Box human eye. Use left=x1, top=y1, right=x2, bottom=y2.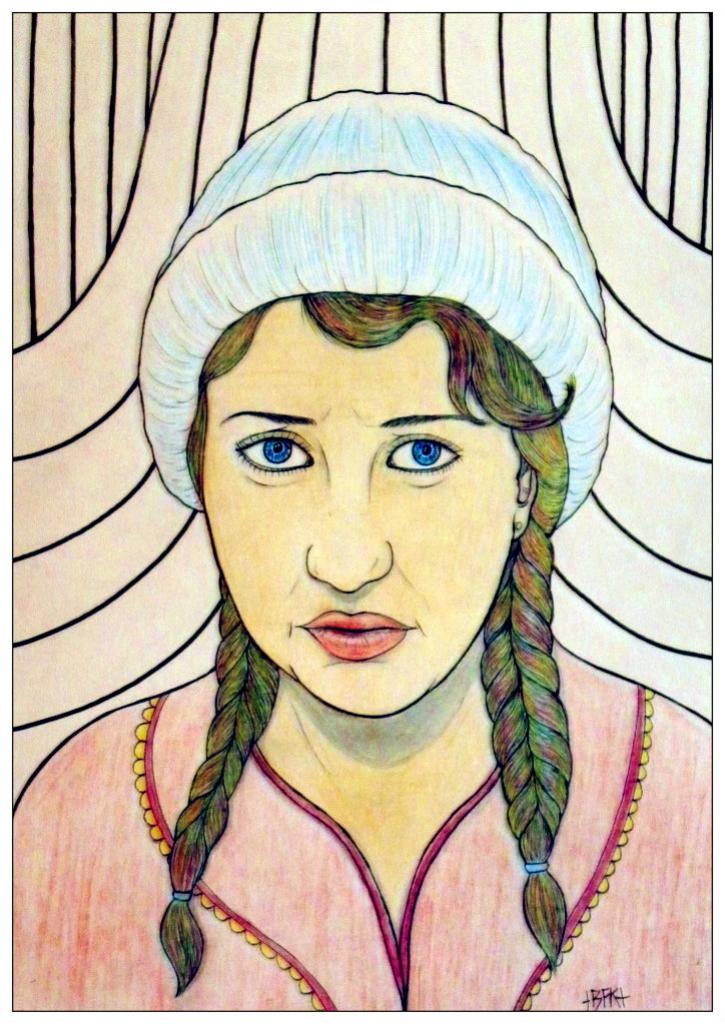
left=381, top=419, right=471, bottom=487.
